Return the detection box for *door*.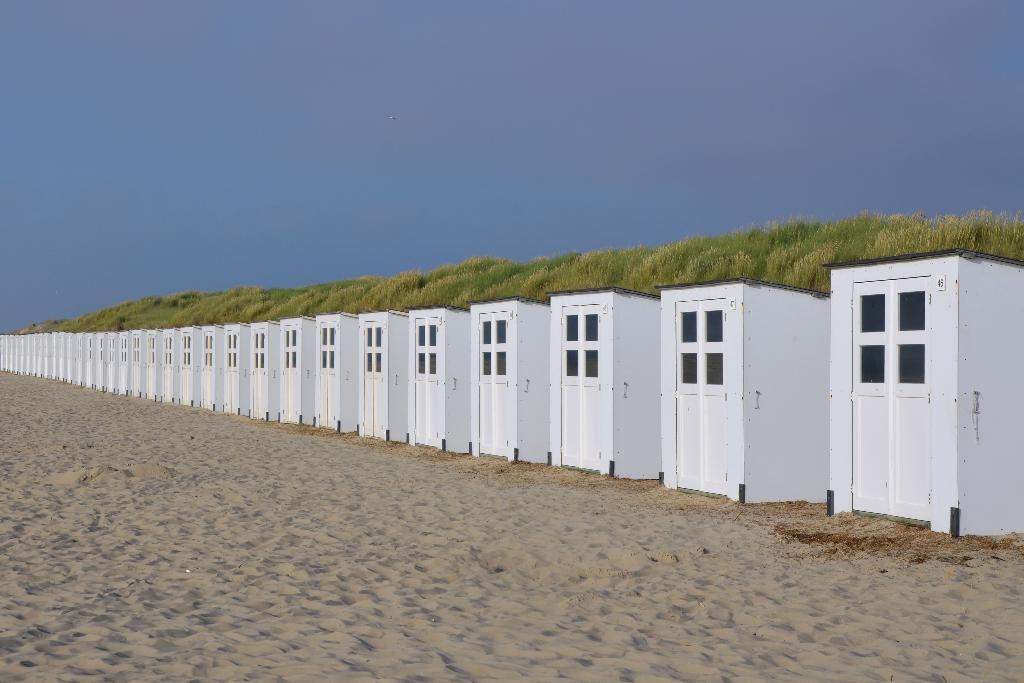
<box>283,320,303,420</box>.
